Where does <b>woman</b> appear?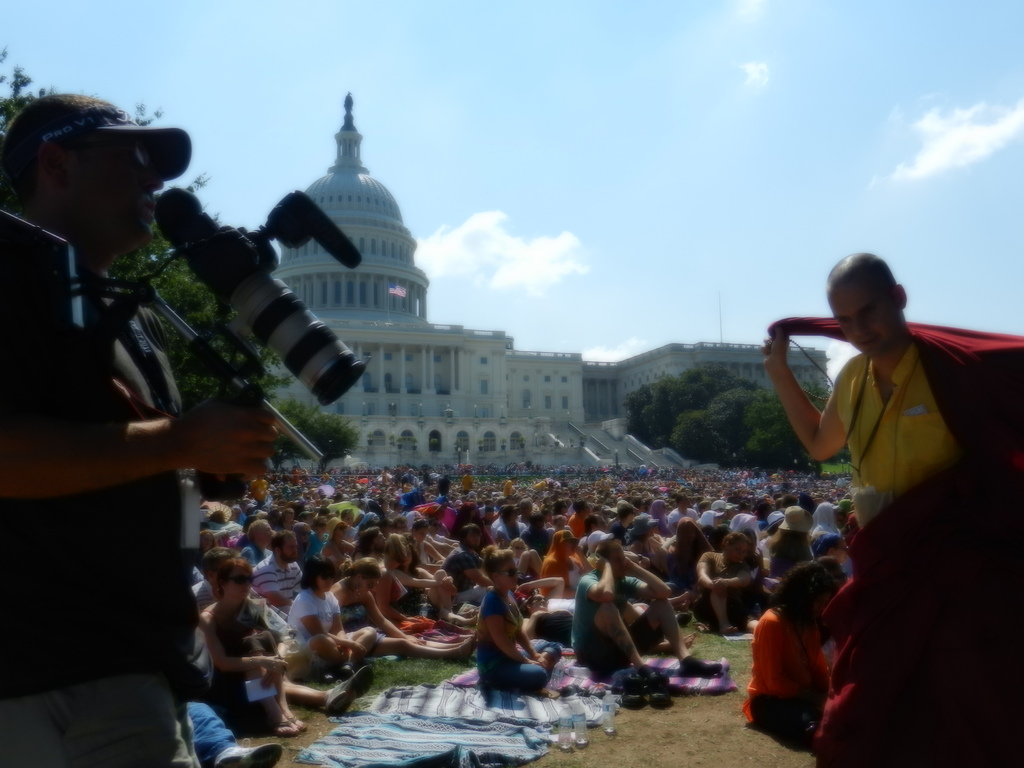
Appears at region(307, 514, 332, 566).
